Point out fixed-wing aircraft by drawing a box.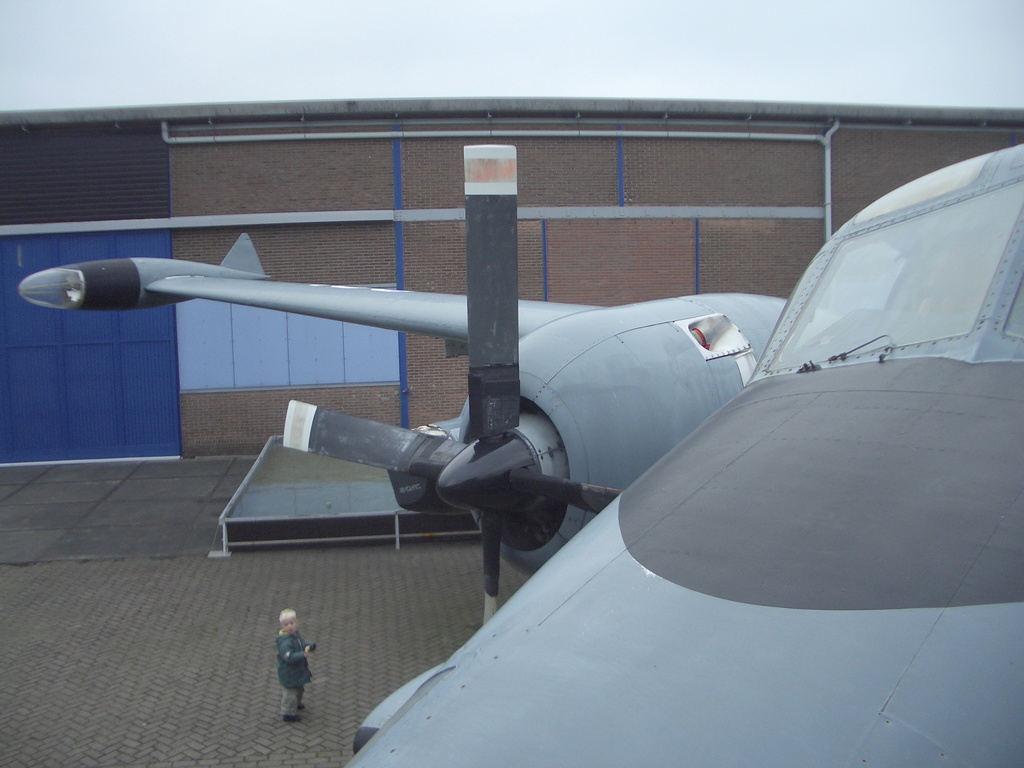
(19,138,1023,767).
